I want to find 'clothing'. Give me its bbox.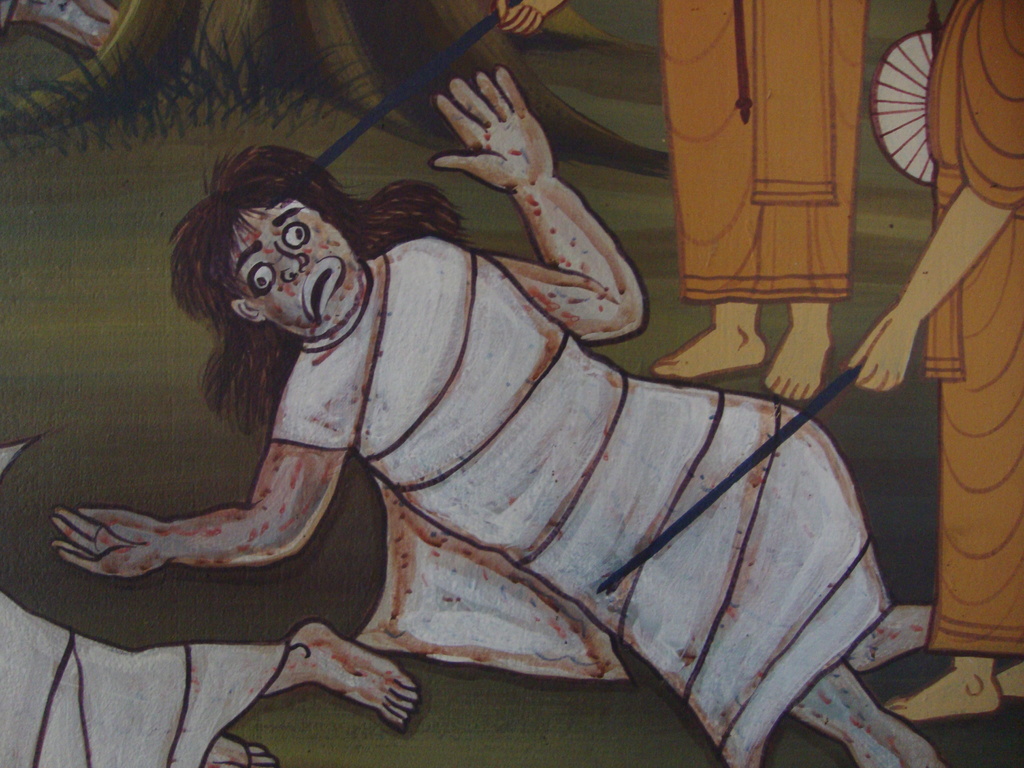
BBox(0, 0, 17, 41).
